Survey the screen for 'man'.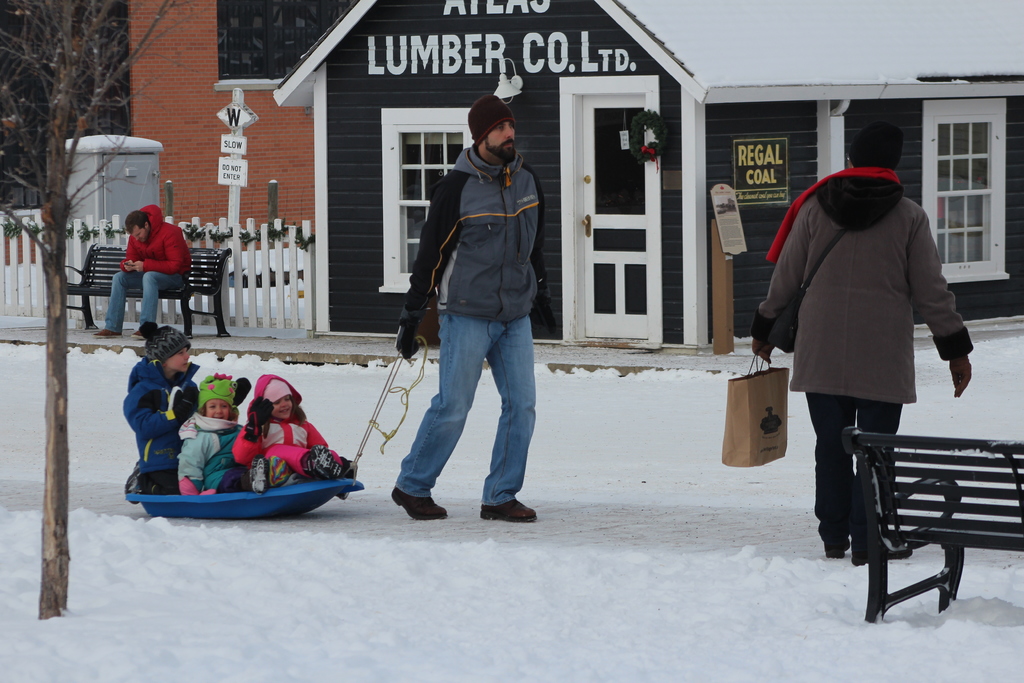
Survey found: region(390, 101, 559, 523).
